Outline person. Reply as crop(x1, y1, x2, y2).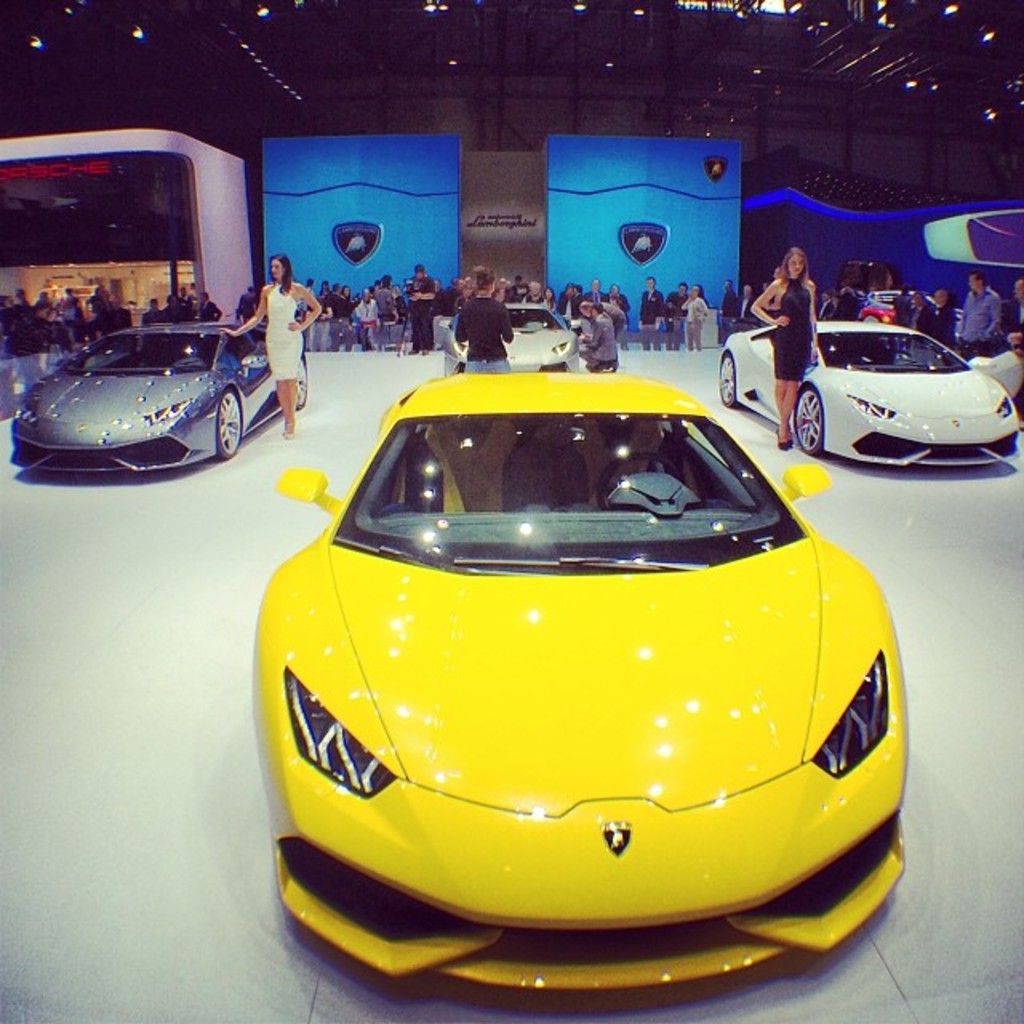
crop(957, 272, 998, 354).
